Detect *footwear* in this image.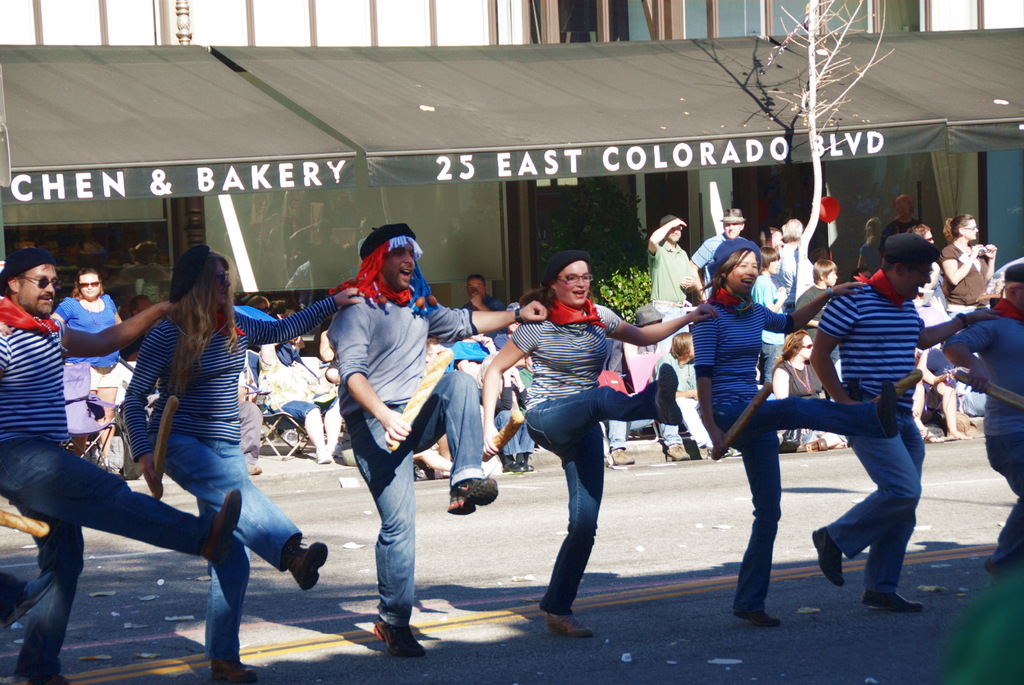
Detection: region(211, 654, 257, 682).
